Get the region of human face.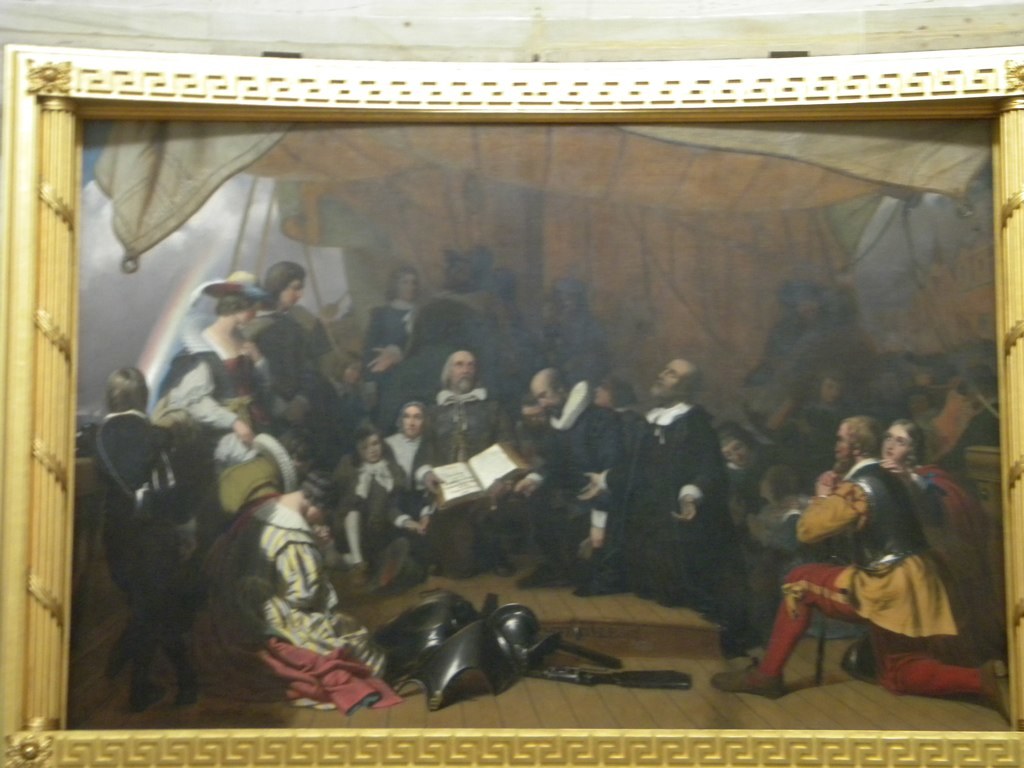
<region>400, 408, 423, 436</region>.
